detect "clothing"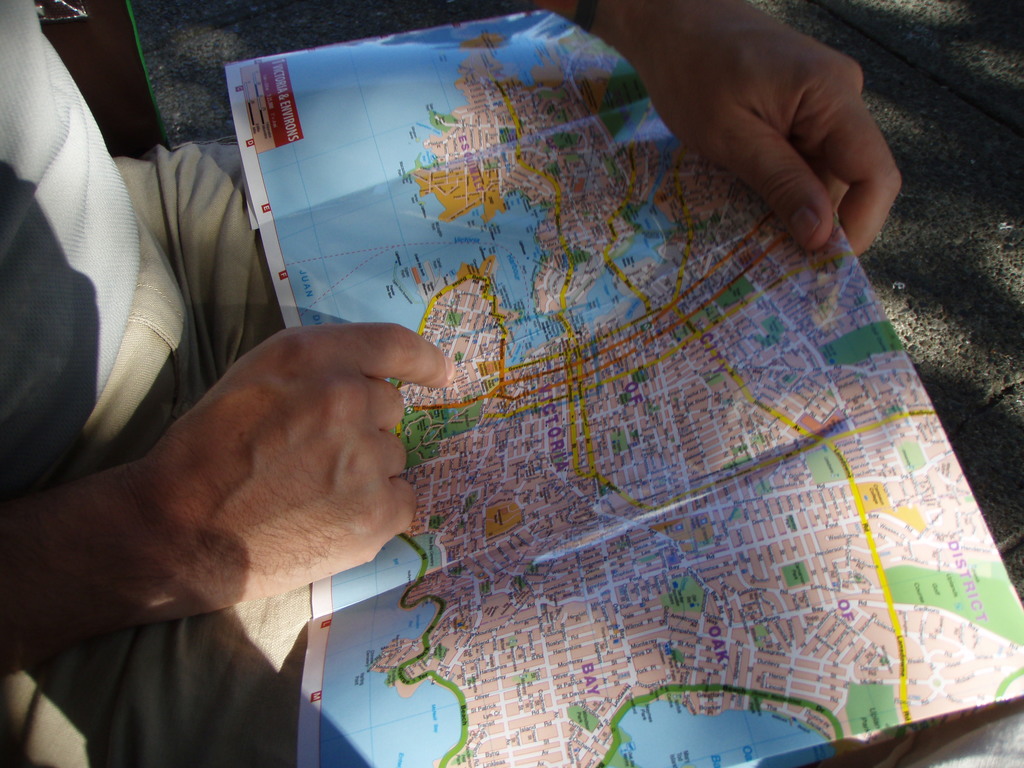
pyautogui.locateOnScreen(0, 0, 311, 767)
